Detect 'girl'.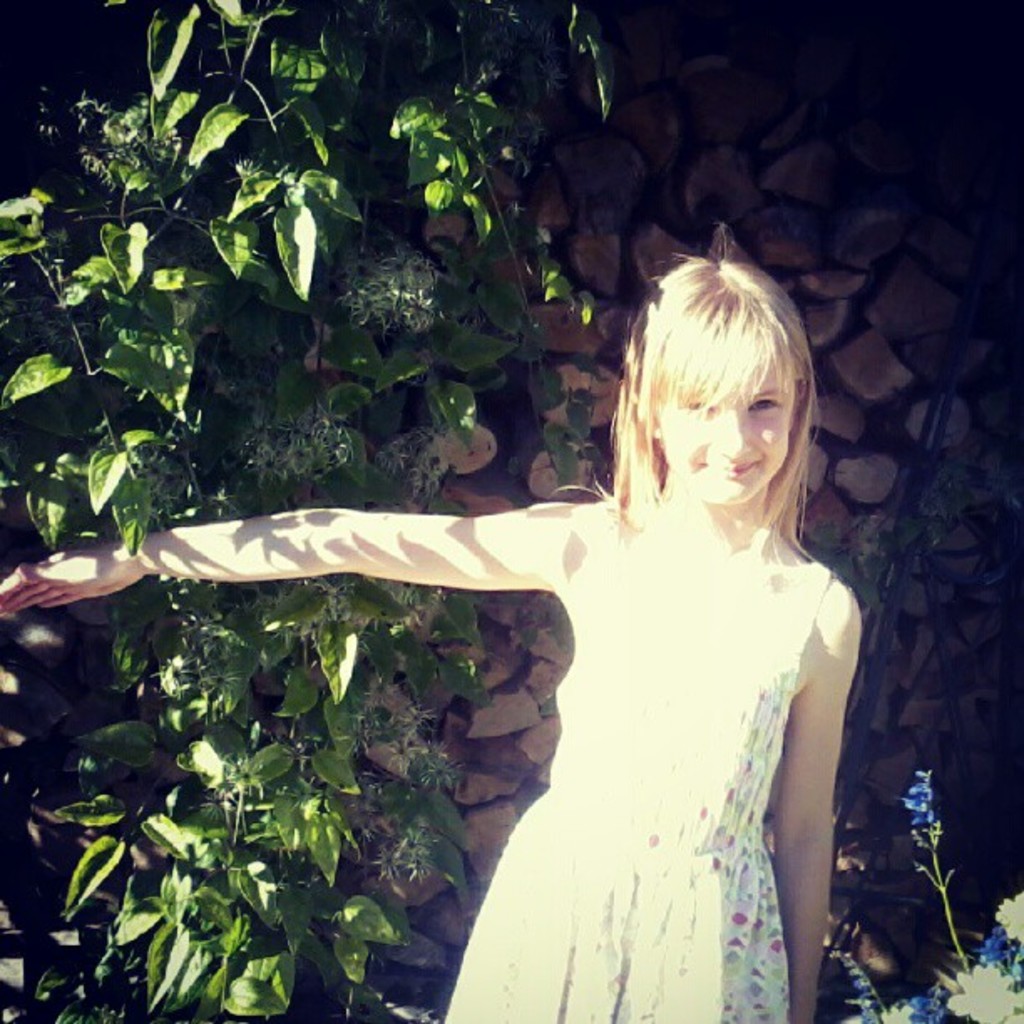
Detected at region(0, 223, 860, 1019).
